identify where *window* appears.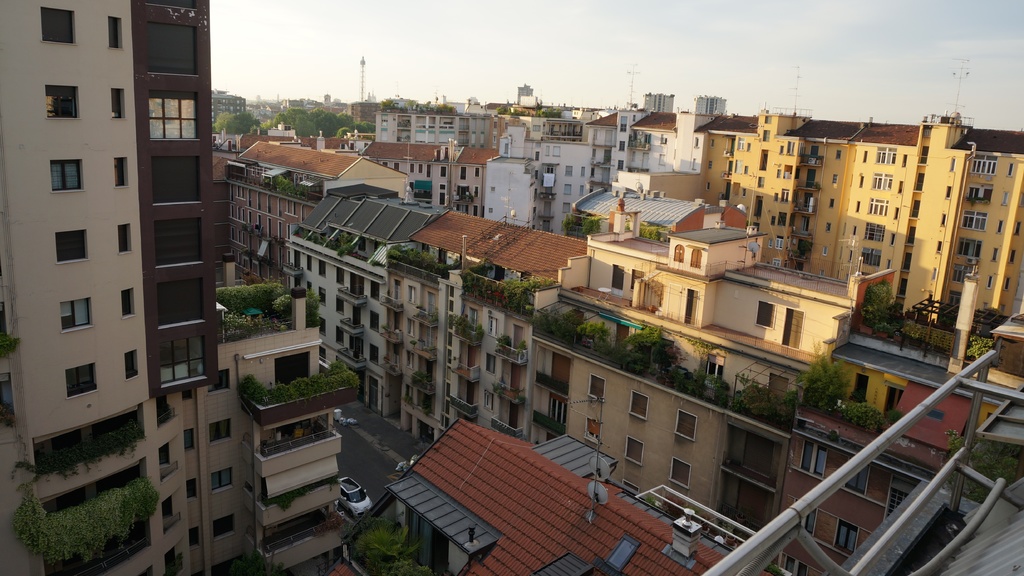
Appears at (x1=394, y1=160, x2=401, y2=173).
